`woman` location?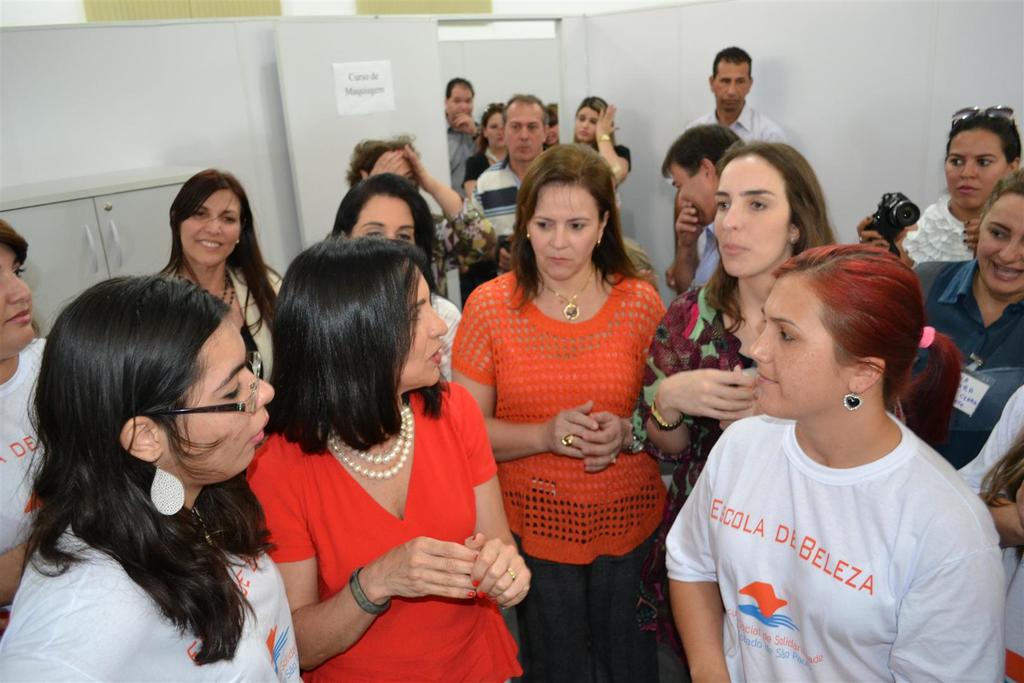
select_region(871, 168, 1023, 484)
